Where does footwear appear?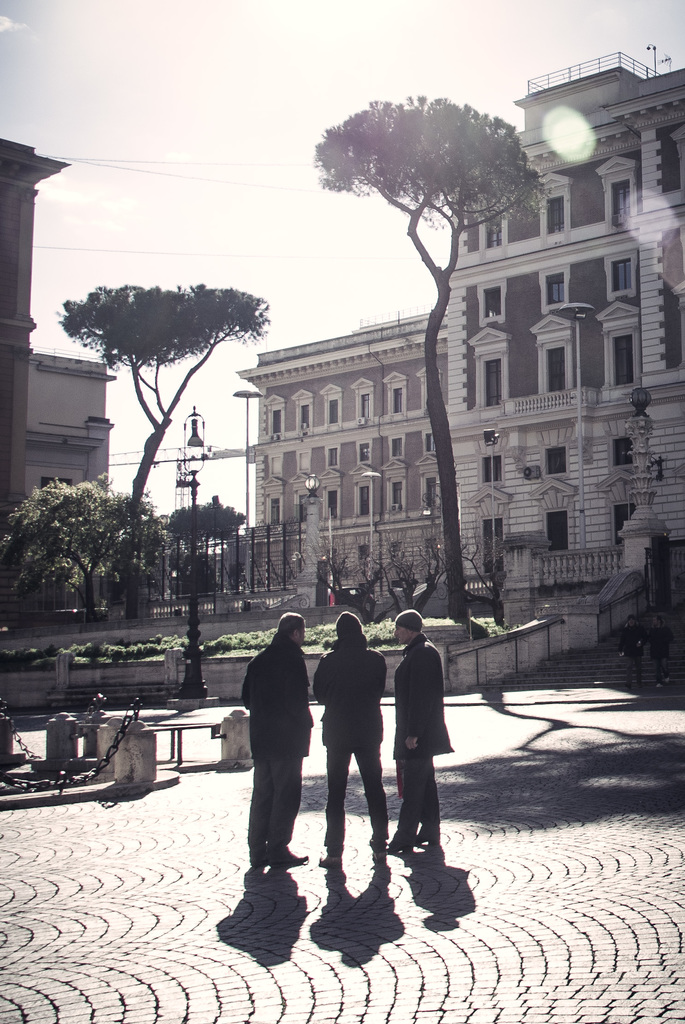
Appears at bbox=[374, 843, 388, 865].
